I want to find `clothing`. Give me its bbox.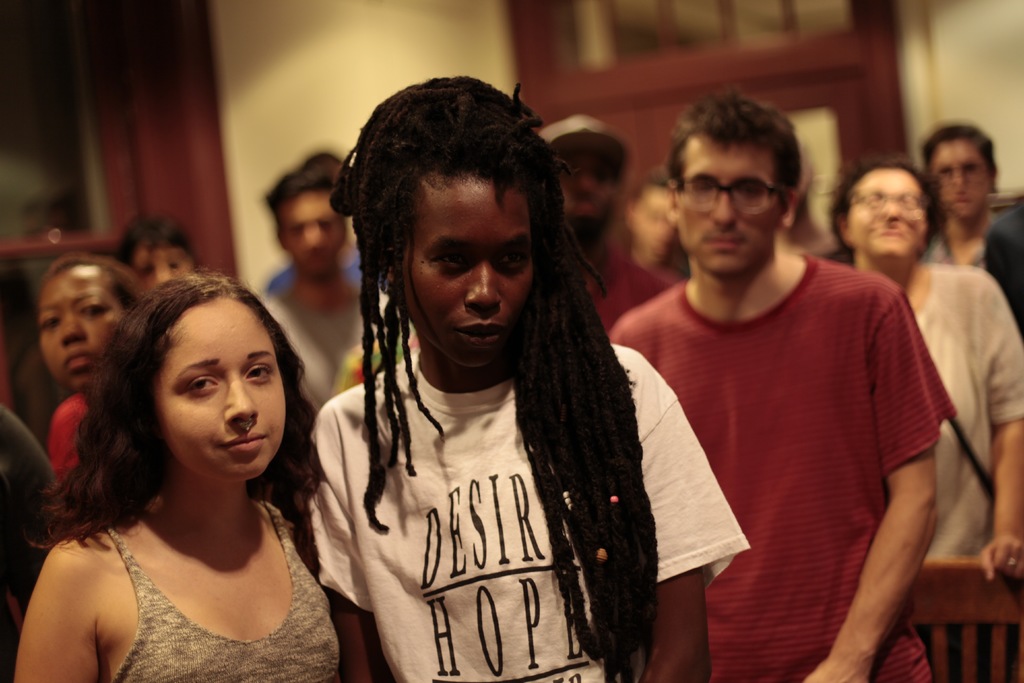
<bbox>311, 340, 748, 682</bbox>.
